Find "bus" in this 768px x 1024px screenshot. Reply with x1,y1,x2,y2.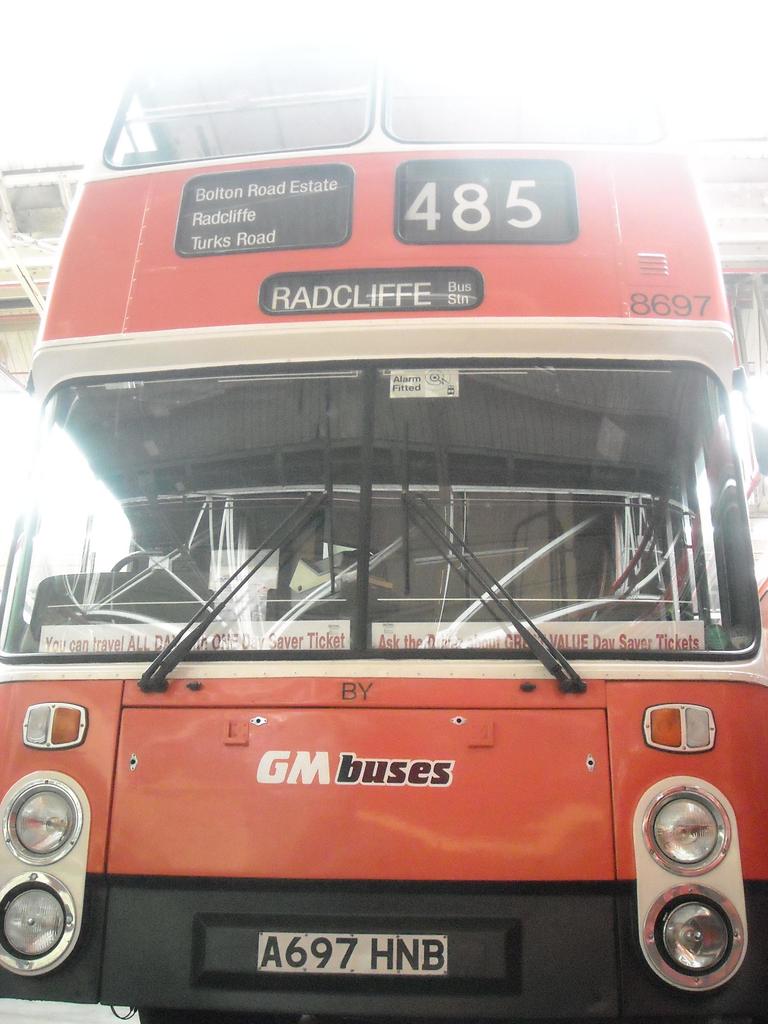
0,39,767,1023.
